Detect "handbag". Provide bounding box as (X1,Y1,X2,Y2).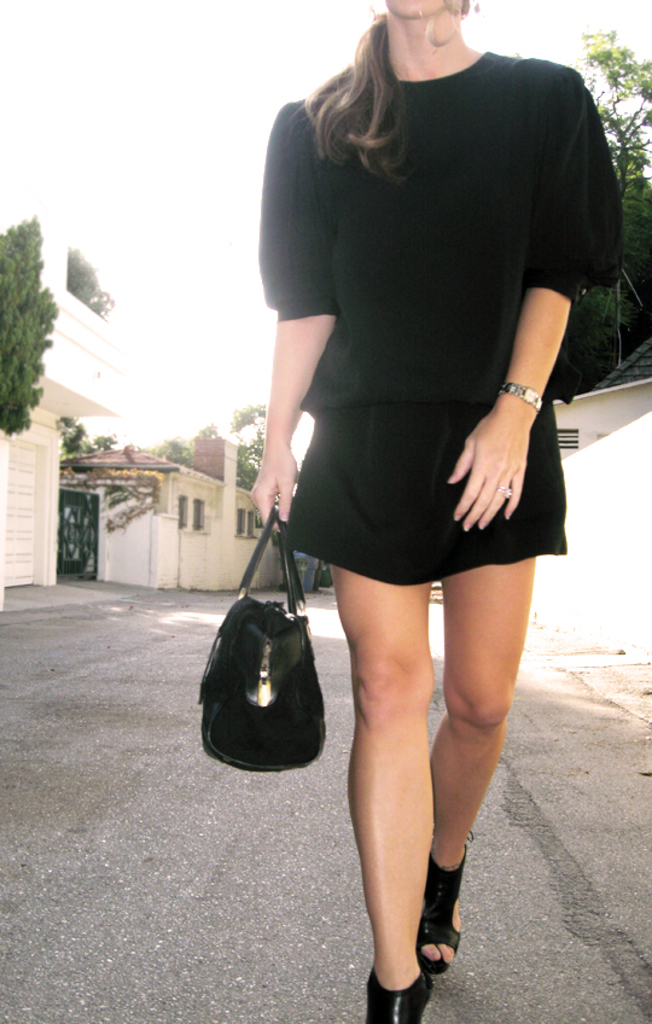
(196,512,342,775).
